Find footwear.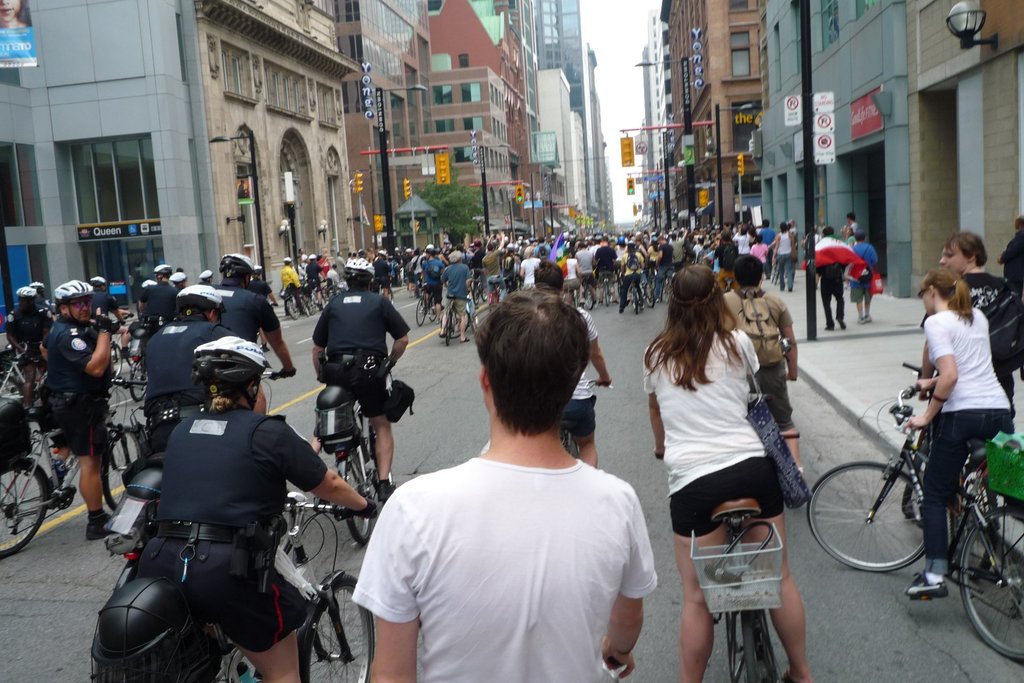
x1=82, y1=513, x2=118, y2=547.
